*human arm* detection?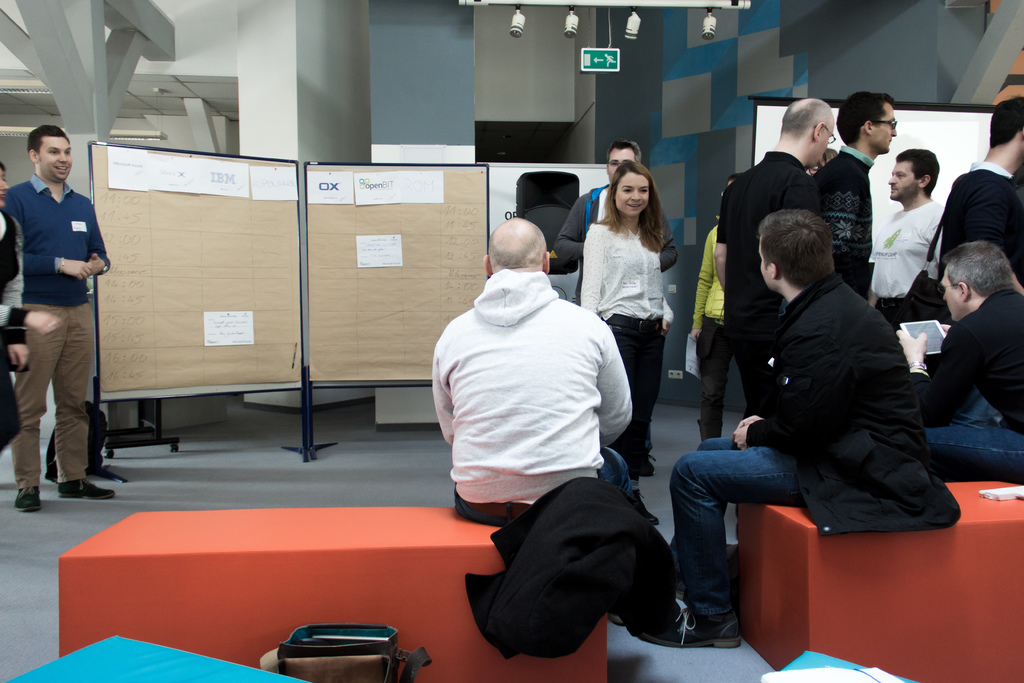
bbox(653, 248, 683, 334)
